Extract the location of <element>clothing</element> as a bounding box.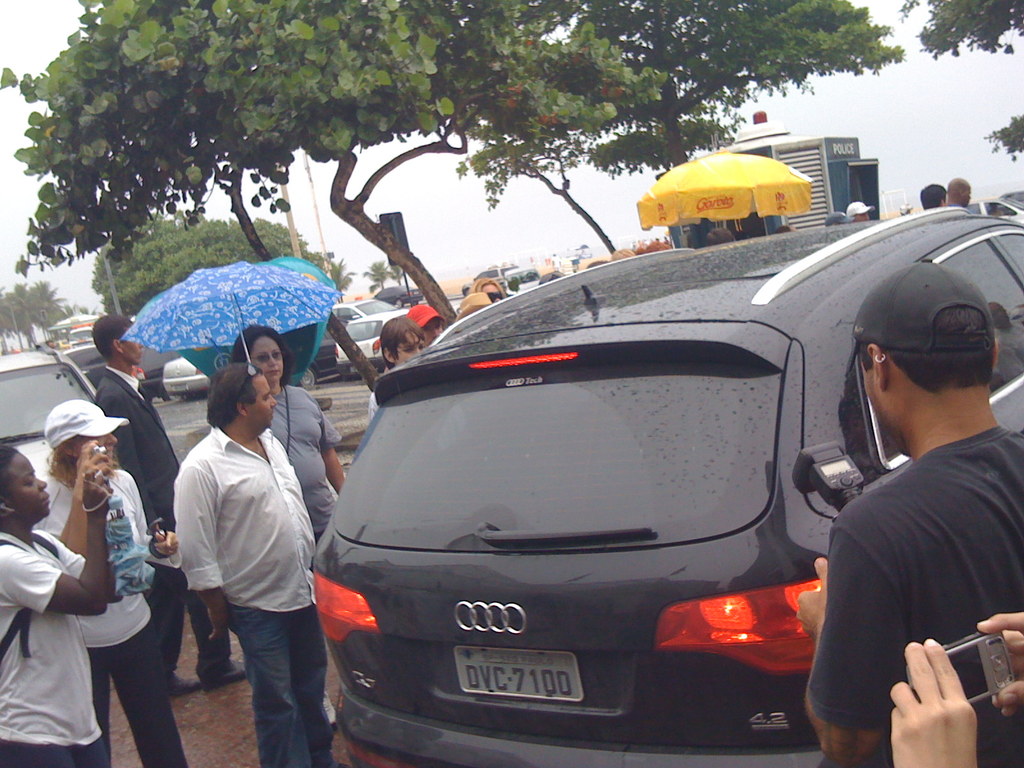
pyautogui.locateOnScreen(365, 388, 379, 423).
